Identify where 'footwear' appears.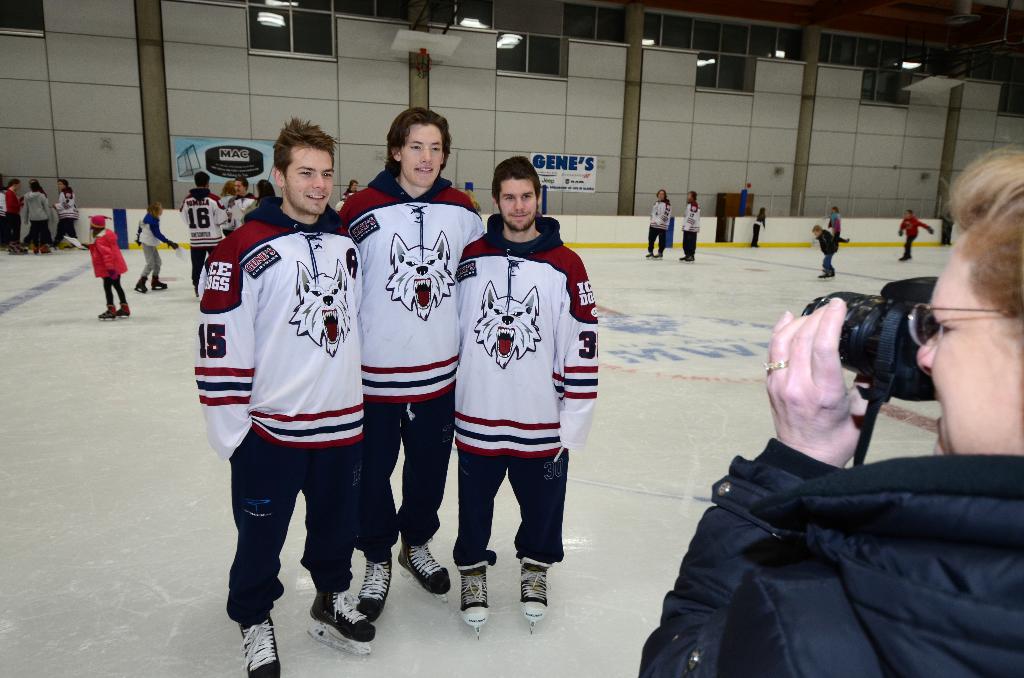
Appears at box(98, 305, 114, 316).
